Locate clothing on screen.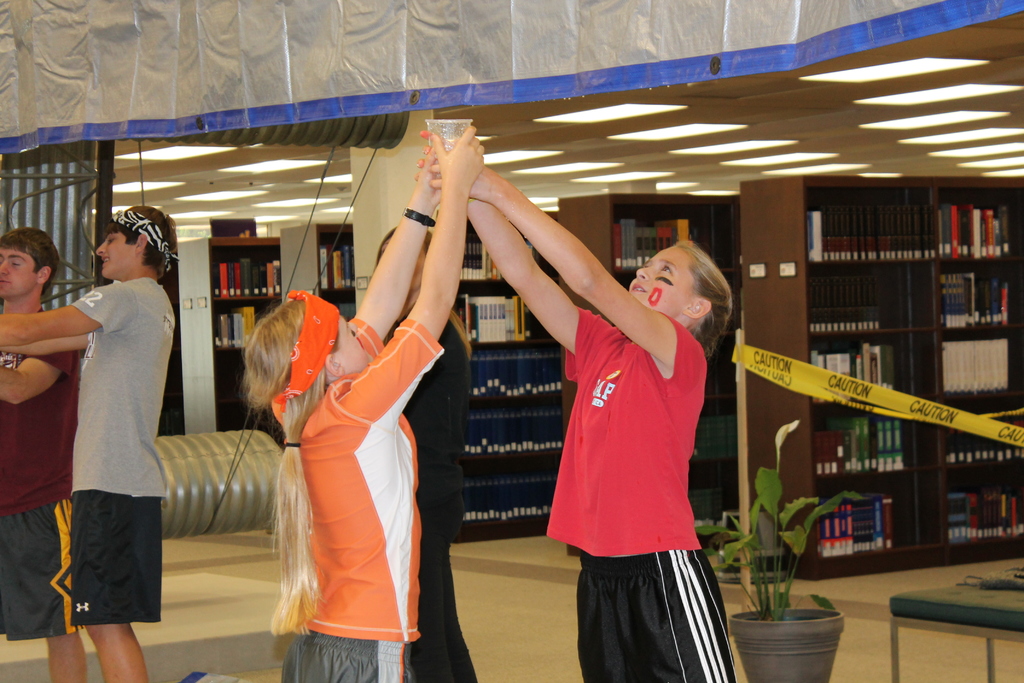
On screen at 546/307/738/682.
